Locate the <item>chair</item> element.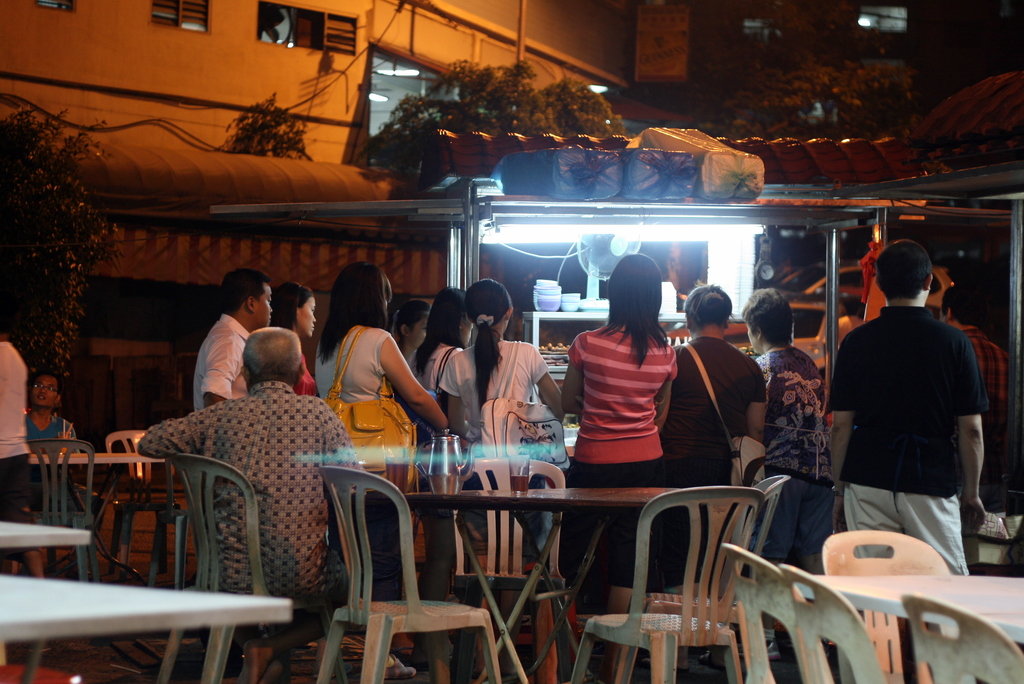
Element bbox: [left=452, top=453, right=564, bottom=682].
